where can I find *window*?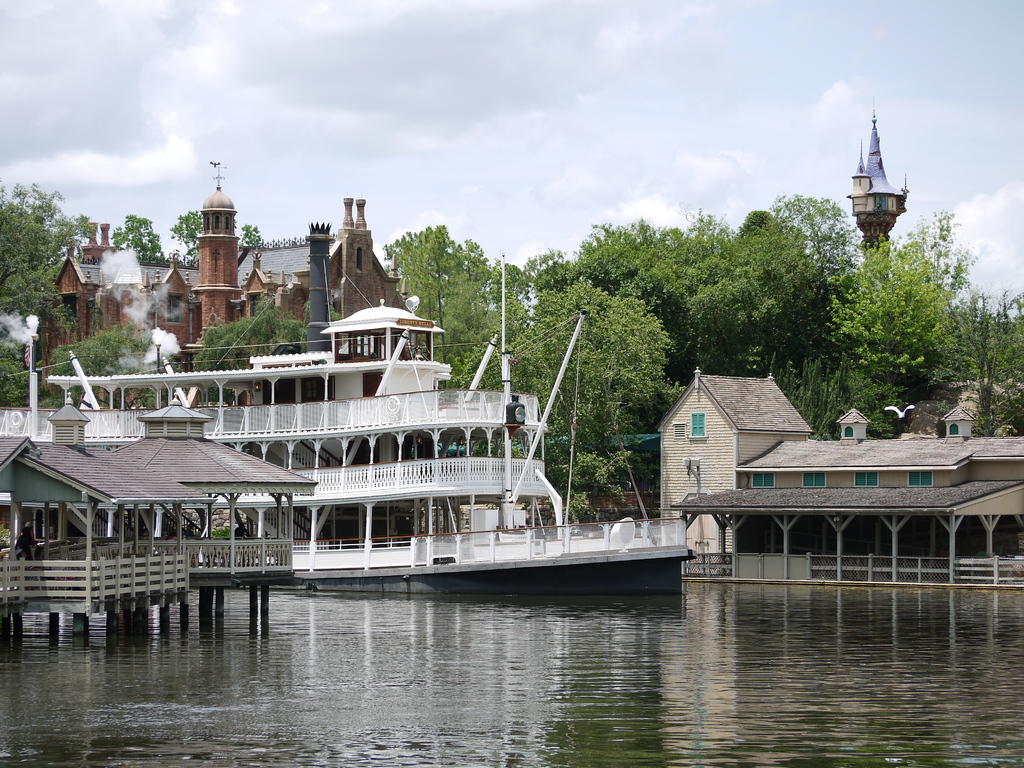
You can find it at l=362, t=371, r=380, b=394.
